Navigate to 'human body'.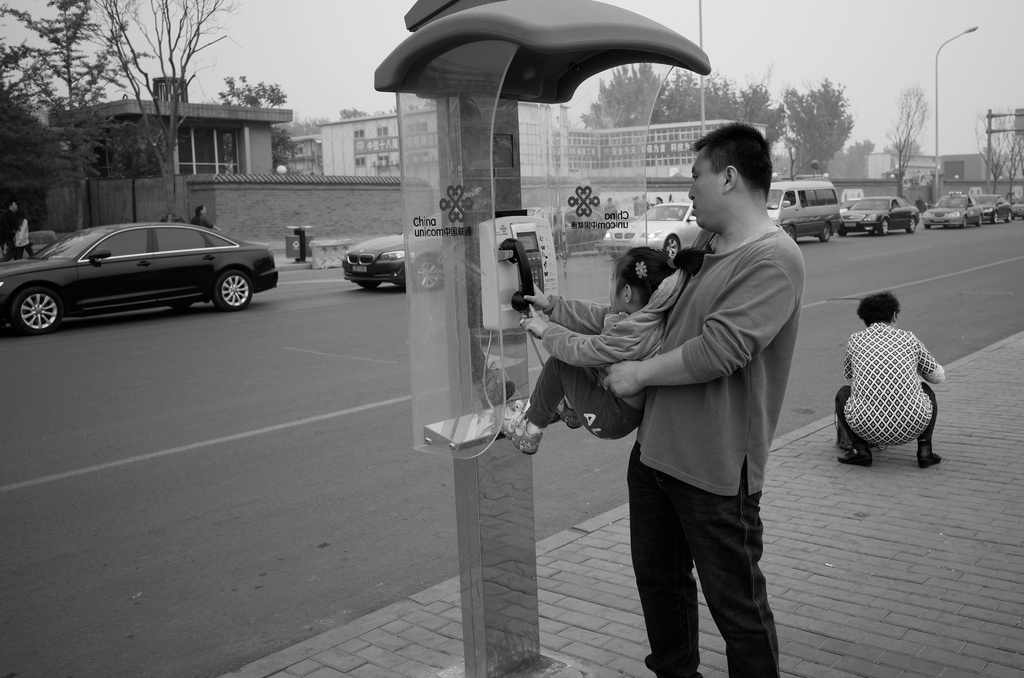
Navigation target: (left=833, top=283, right=941, bottom=474).
